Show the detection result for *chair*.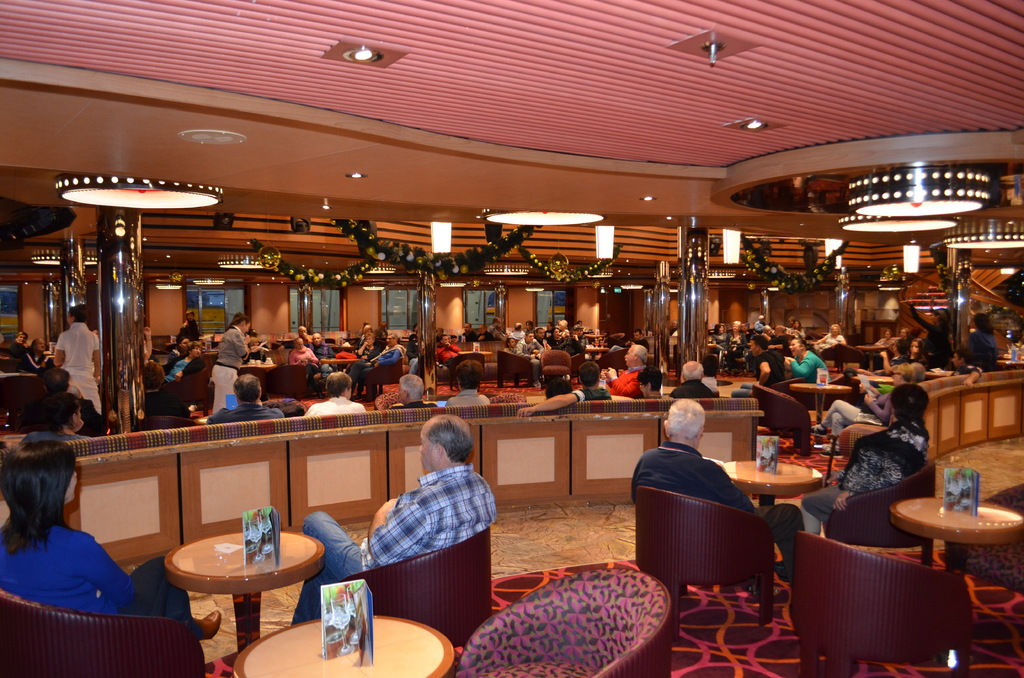
{"x1": 264, "y1": 364, "x2": 308, "y2": 400}.
